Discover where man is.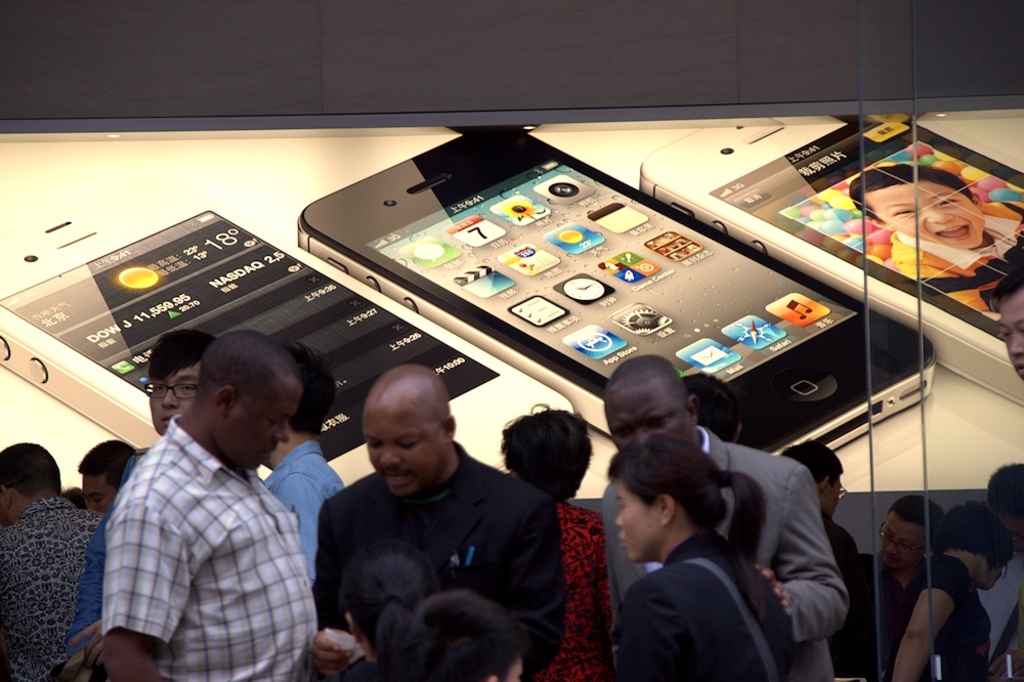
Discovered at (x1=600, y1=368, x2=872, y2=681).
